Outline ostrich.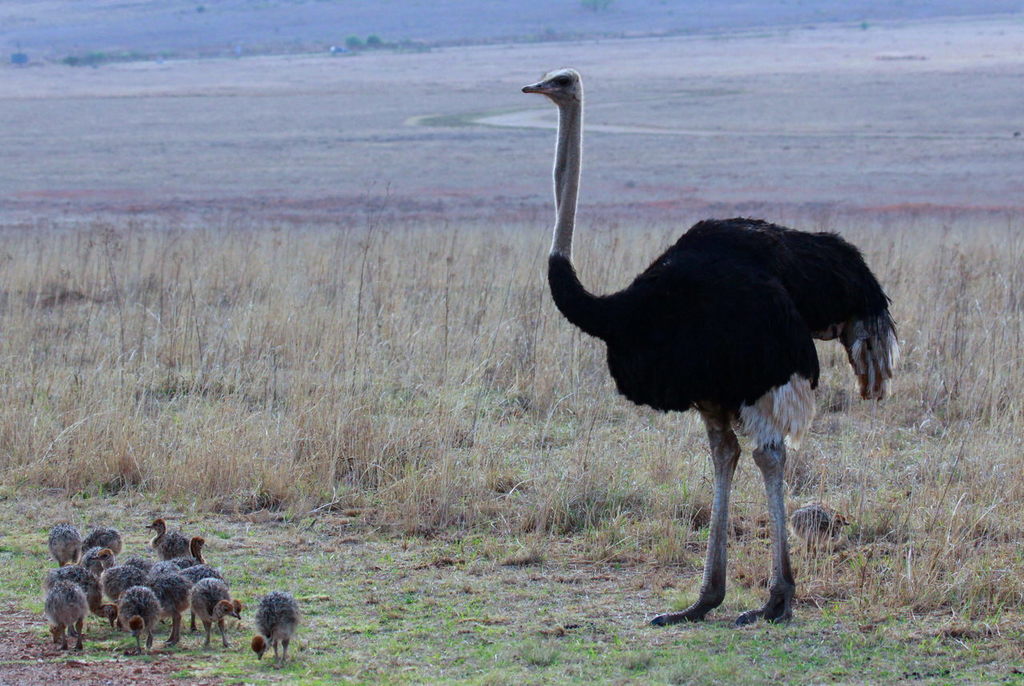
Outline: pyautogui.locateOnScreen(190, 575, 248, 650).
